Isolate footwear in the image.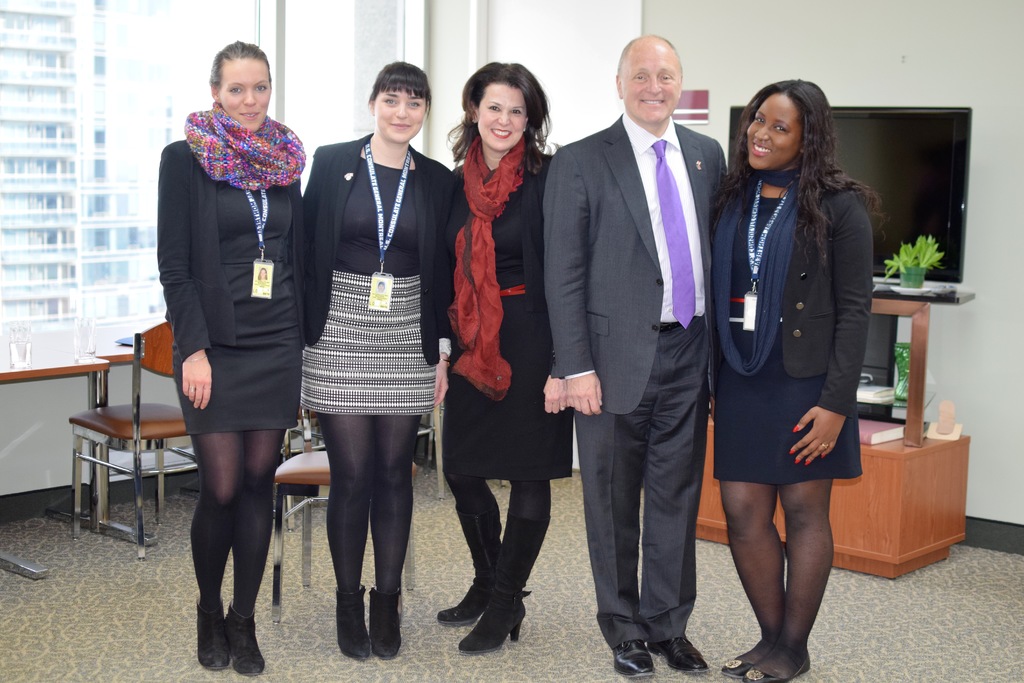
Isolated region: (662,632,708,672).
